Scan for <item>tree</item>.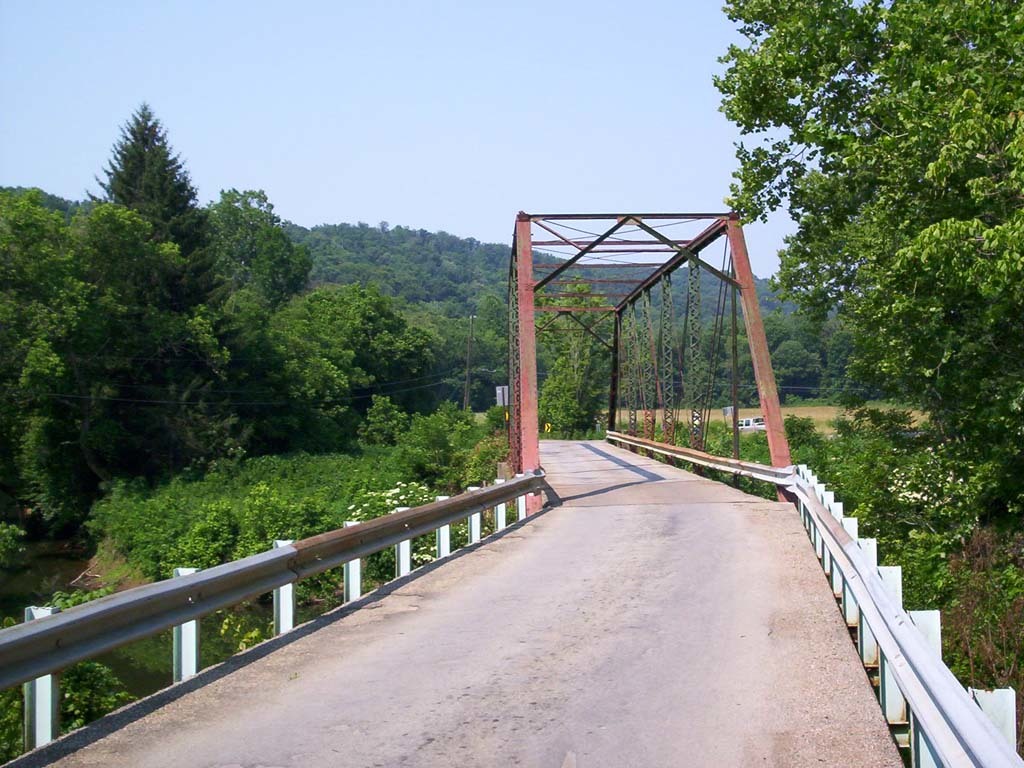
Scan result: 708 0 1023 438.
